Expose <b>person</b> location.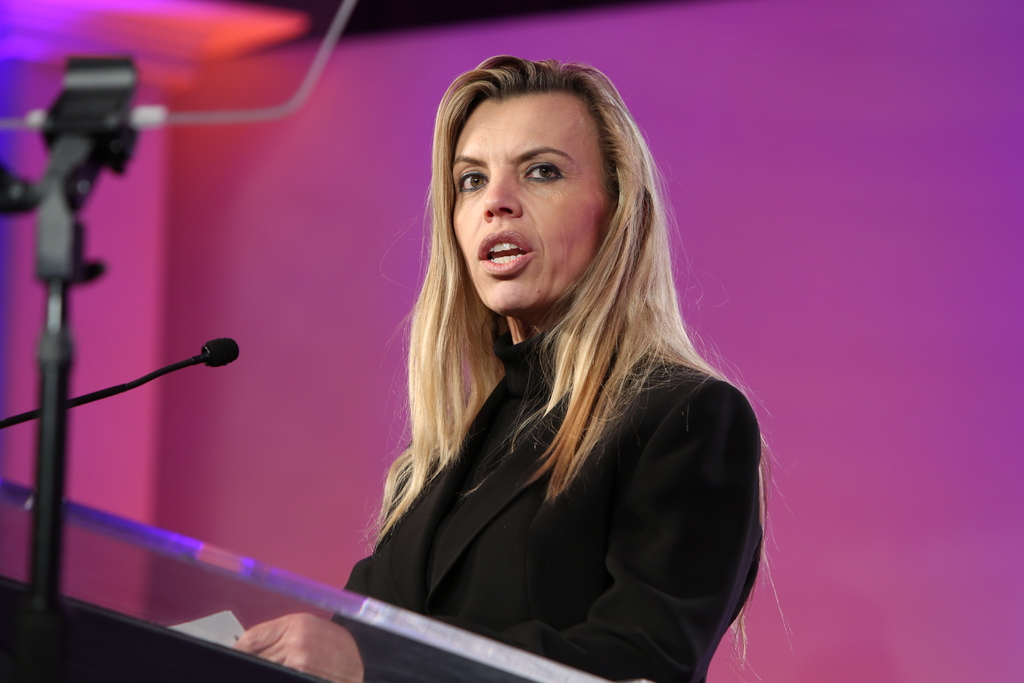
Exposed at 262,51,767,675.
